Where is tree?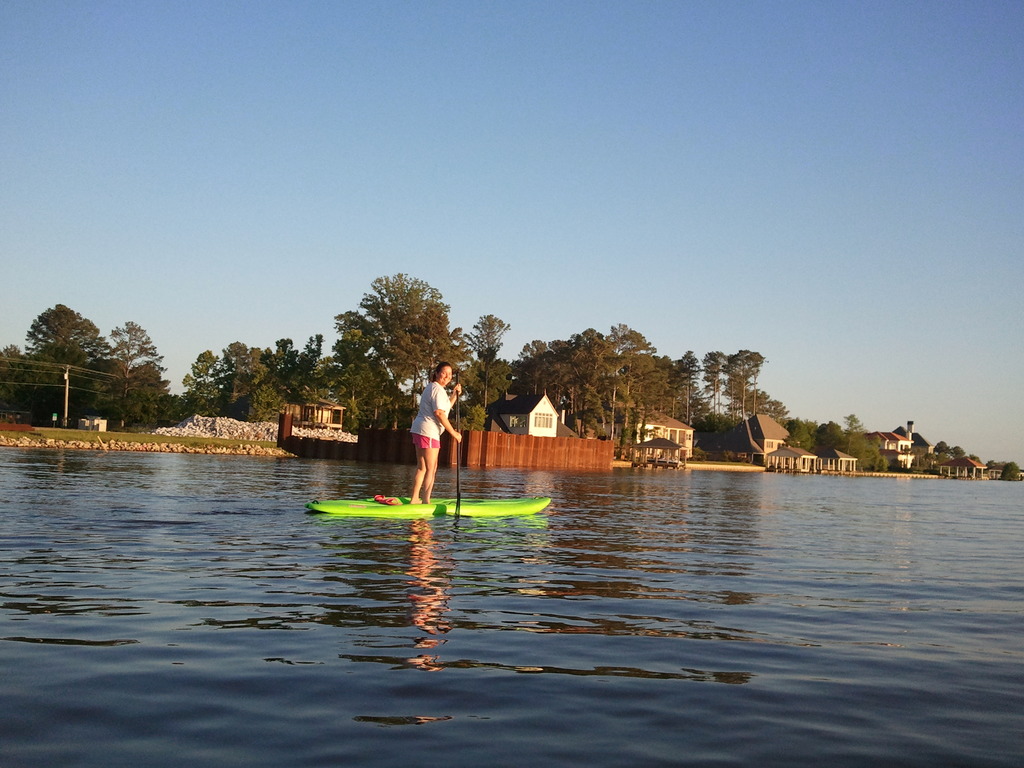
x1=454, y1=308, x2=515, y2=421.
